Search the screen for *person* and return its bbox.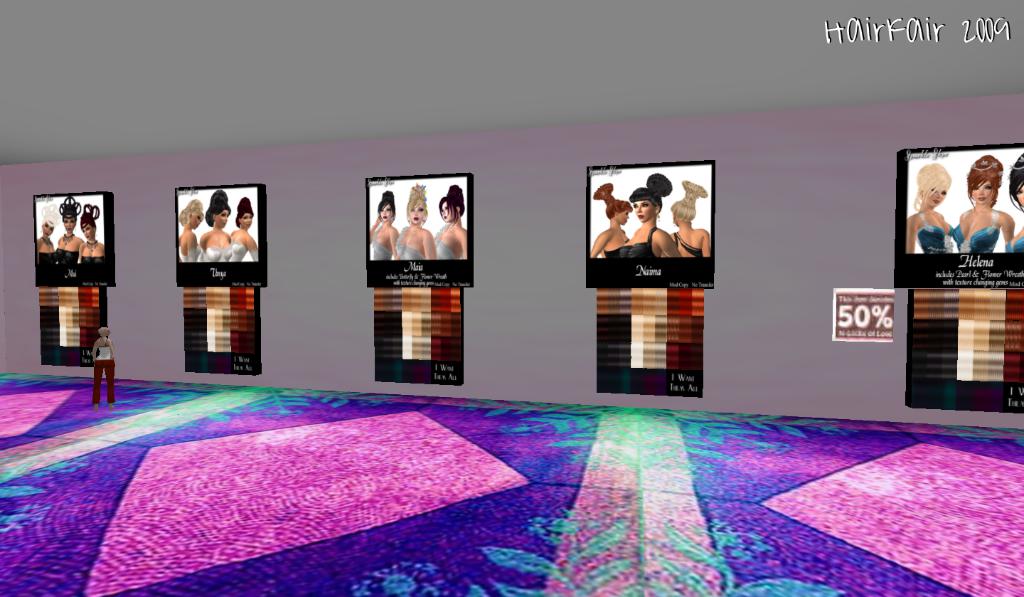
Found: (88,315,117,406).
